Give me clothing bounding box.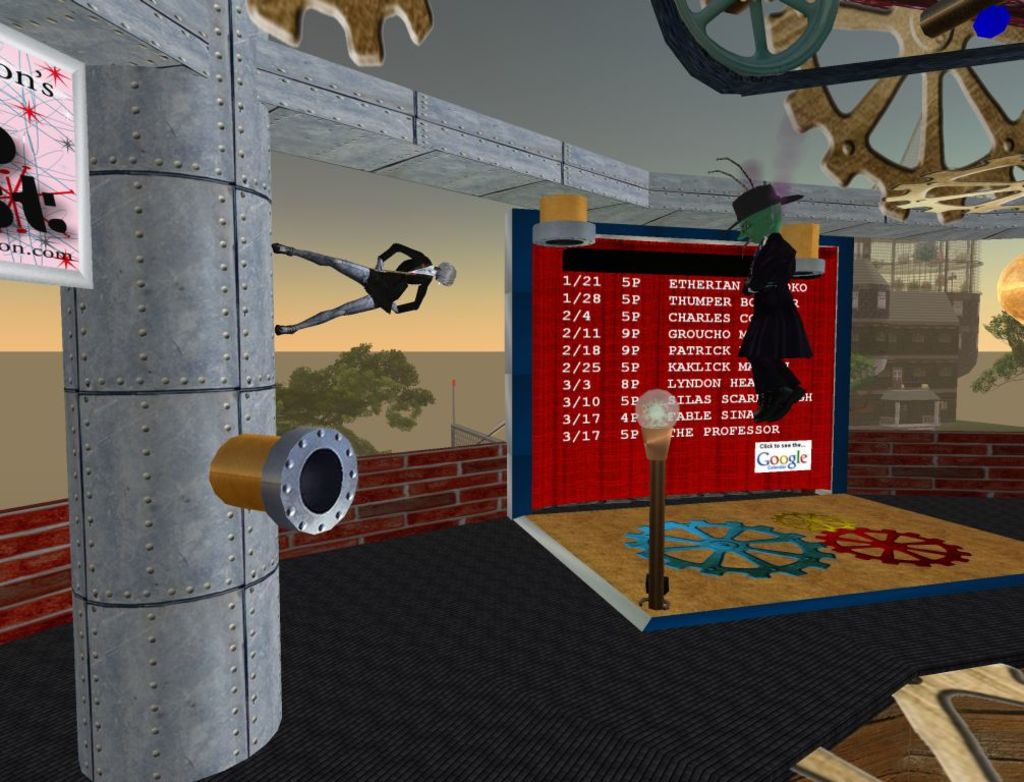
(x1=737, y1=239, x2=807, y2=397).
